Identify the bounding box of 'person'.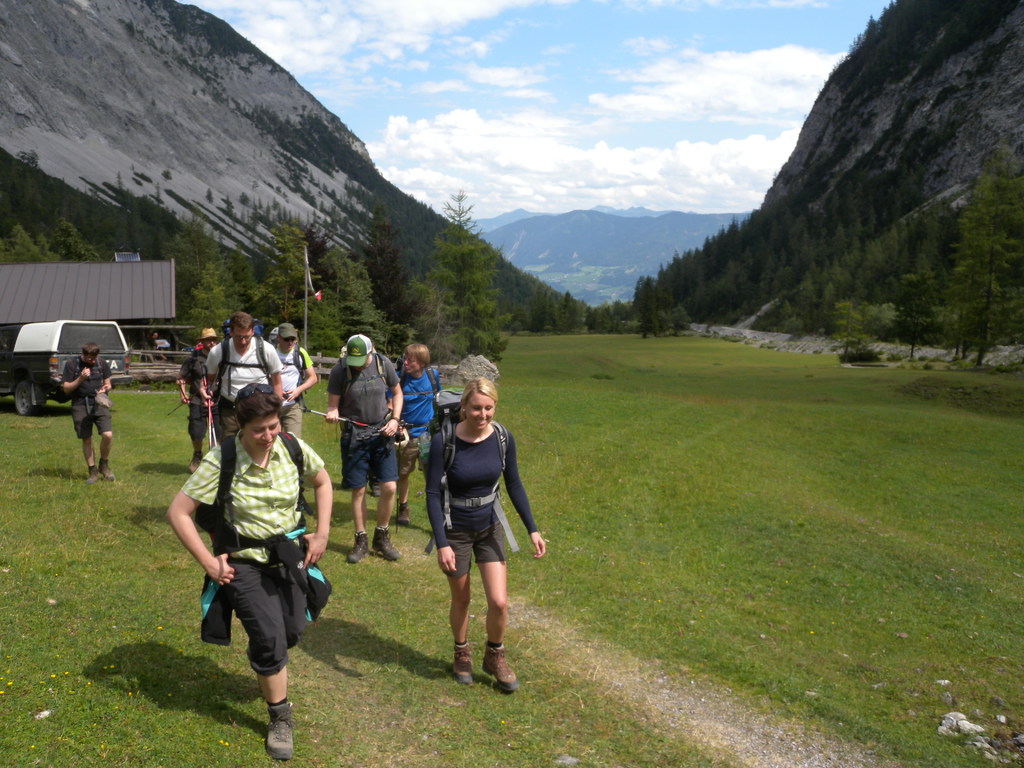
[176,328,227,474].
